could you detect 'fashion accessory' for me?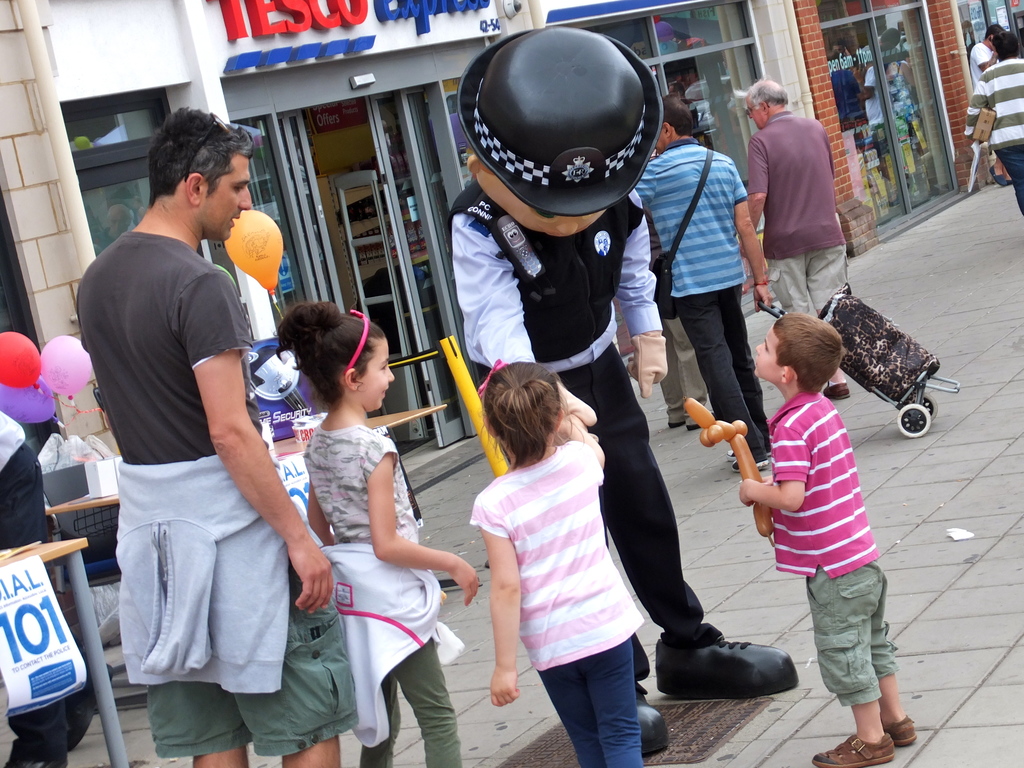
Detection result: 343, 305, 369, 368.
